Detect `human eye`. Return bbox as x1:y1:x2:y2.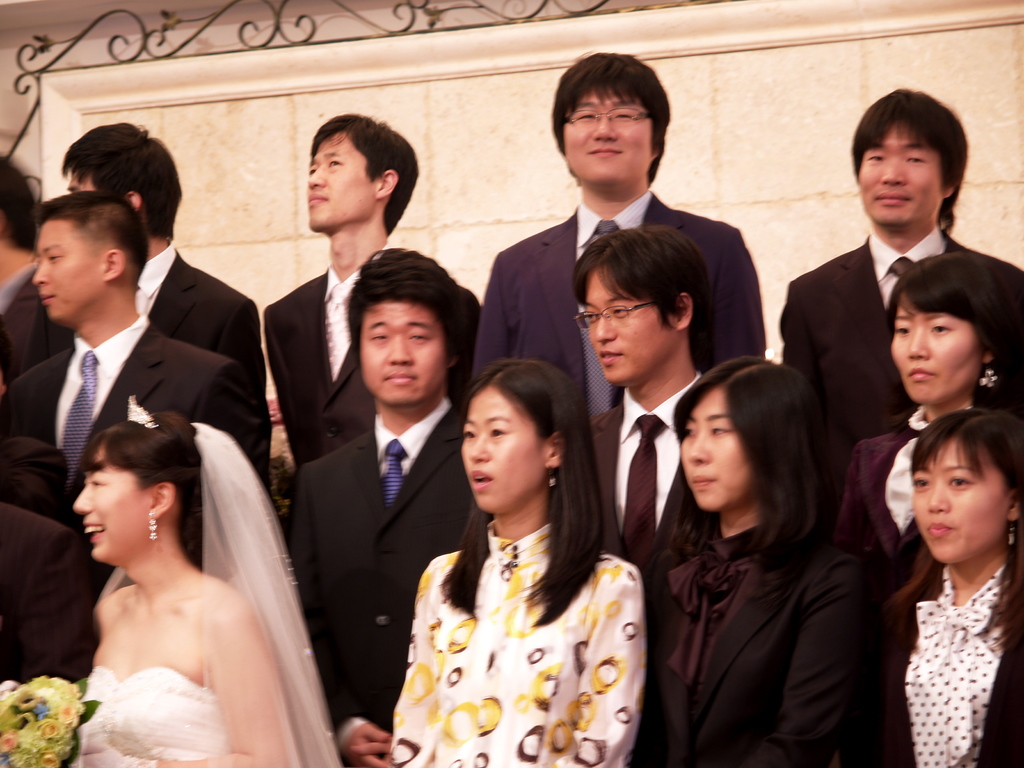
678:422:700:442.
